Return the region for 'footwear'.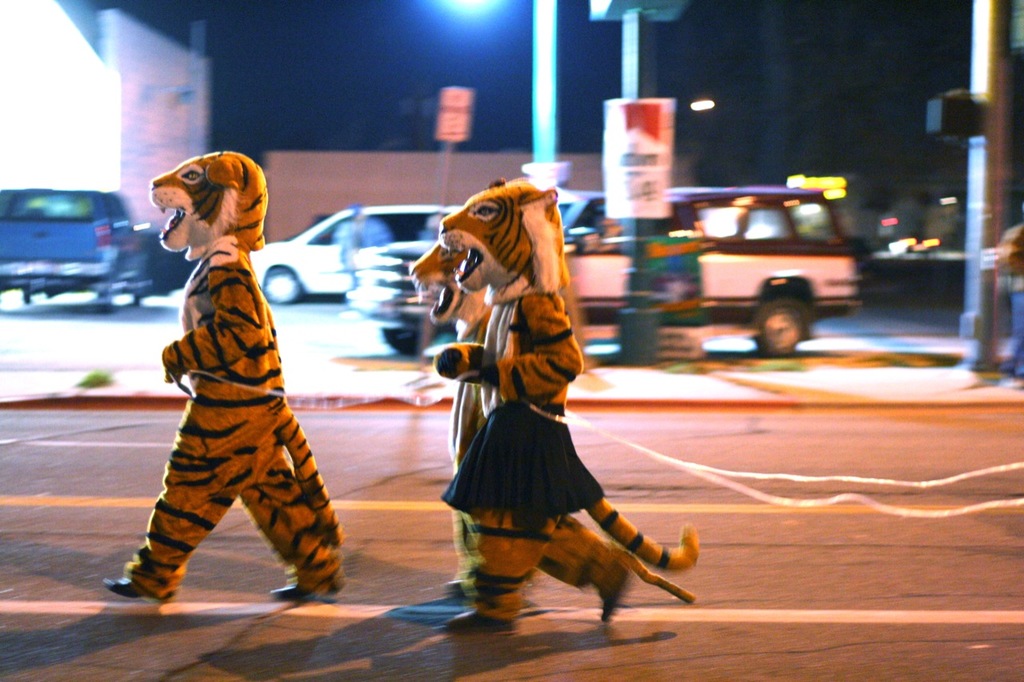
[103,576,157,601].
